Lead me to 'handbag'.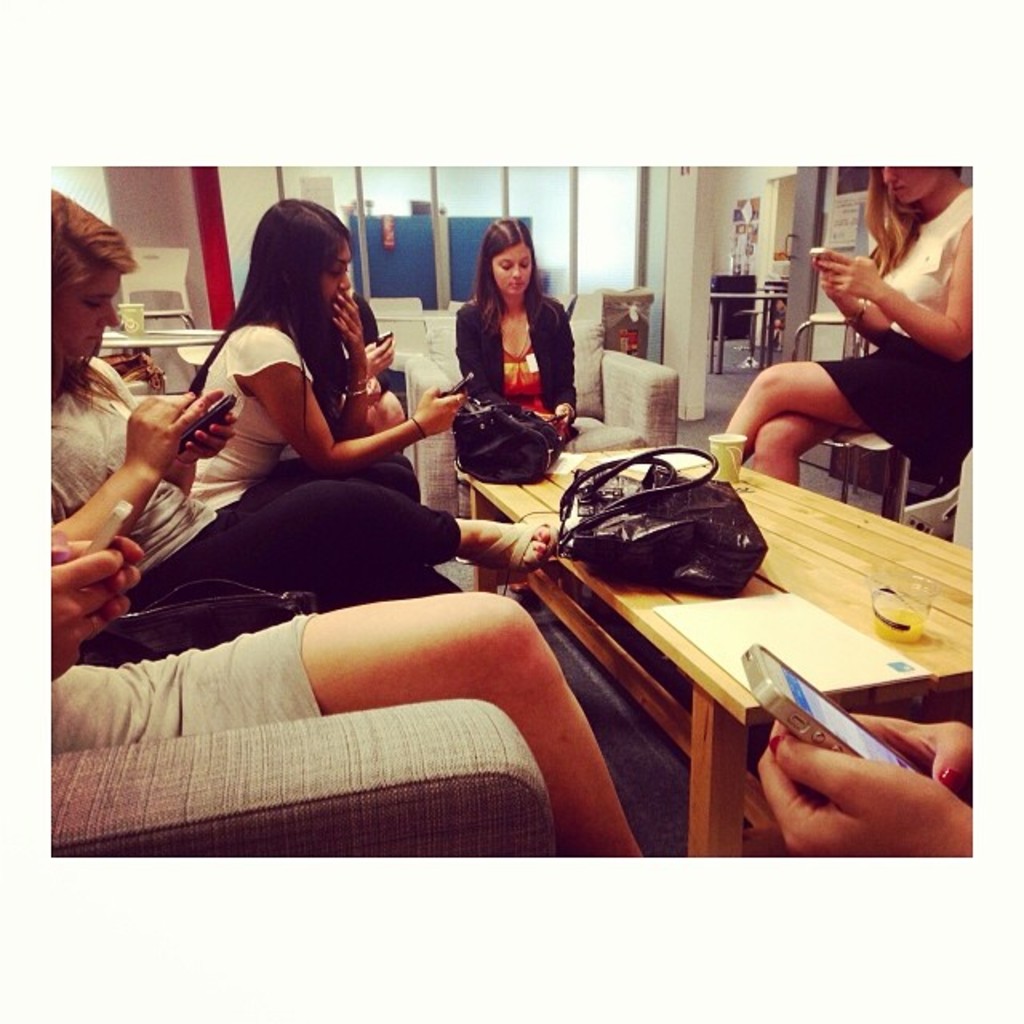
Lead to 557 445 770 598.
